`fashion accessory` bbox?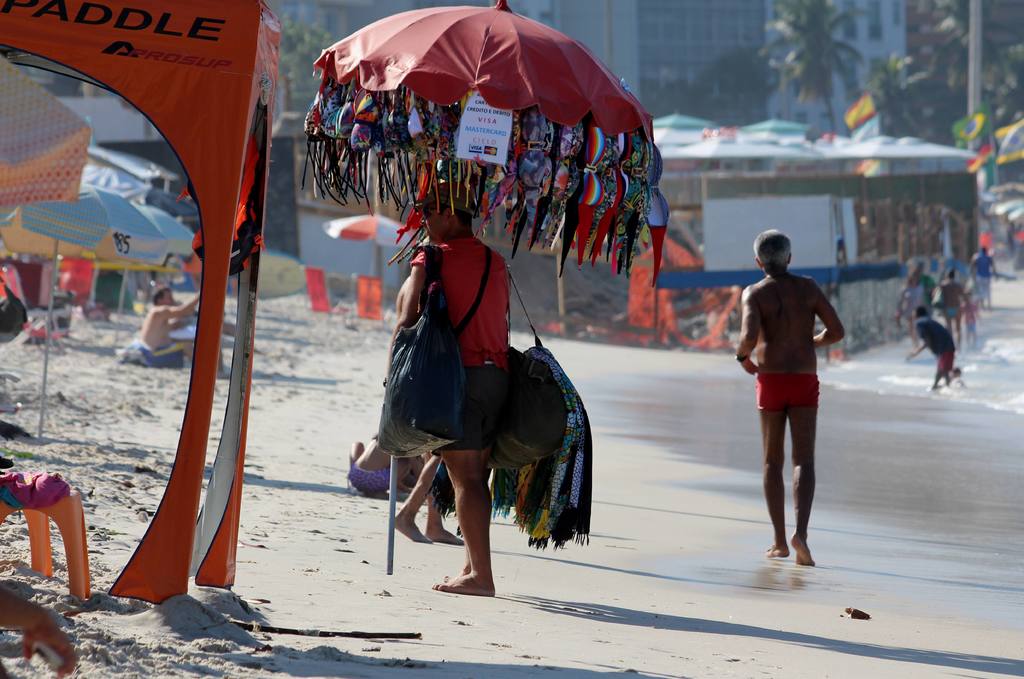
locate(417, 180, 481, 218)
